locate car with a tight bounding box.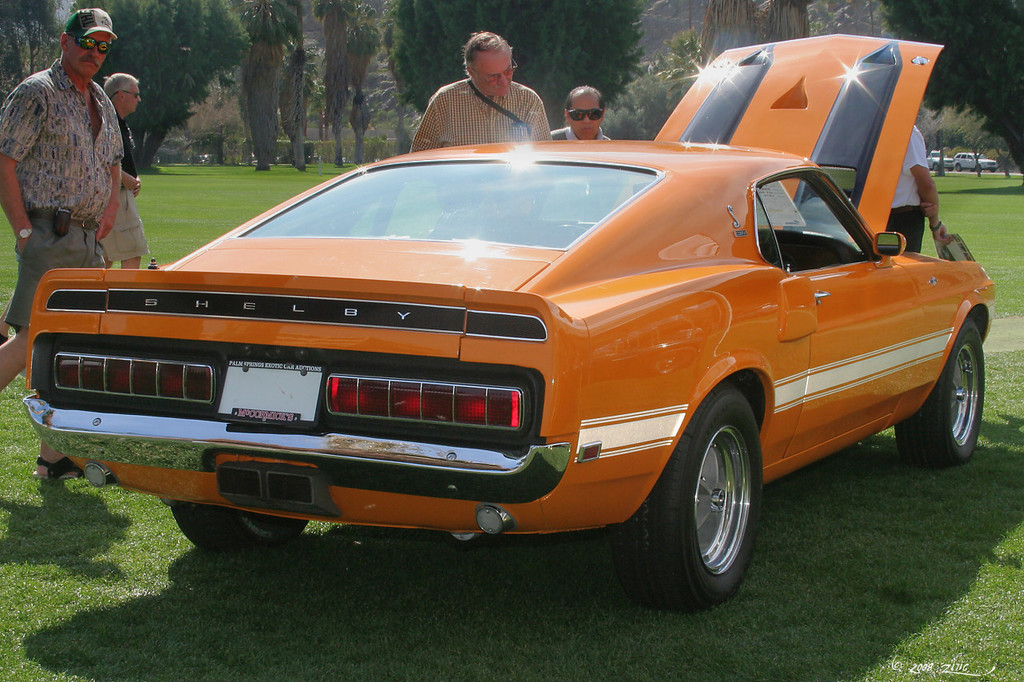
(16,28,1002,612).
